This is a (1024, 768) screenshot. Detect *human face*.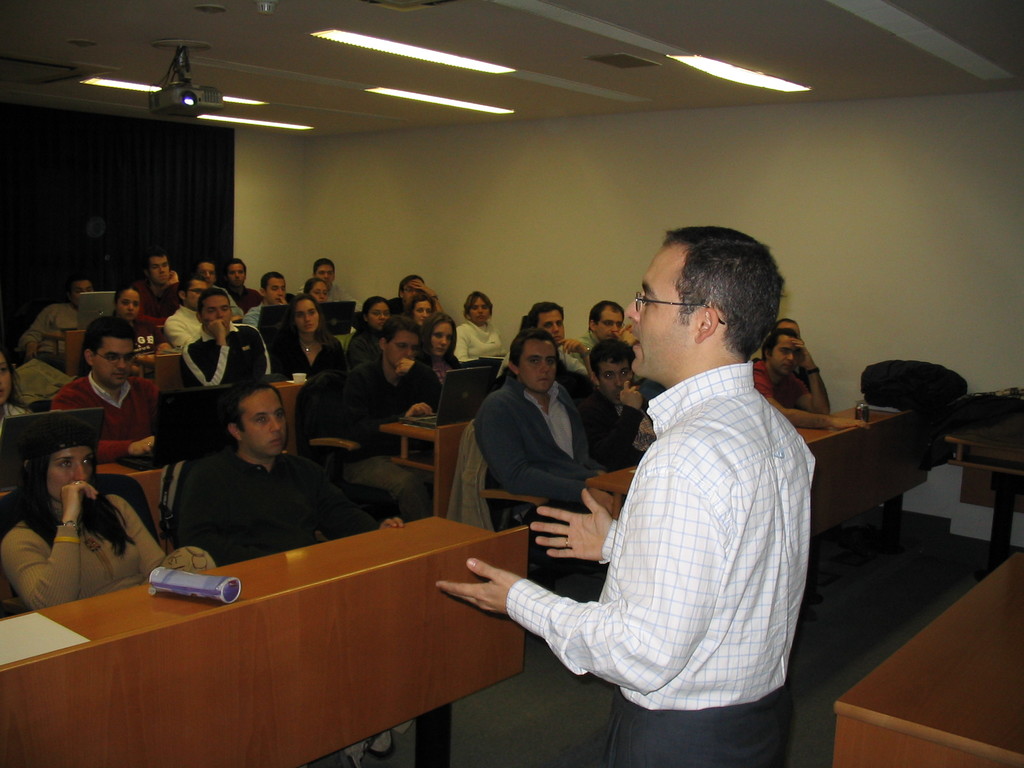
box(0, 354, 10, 401).
